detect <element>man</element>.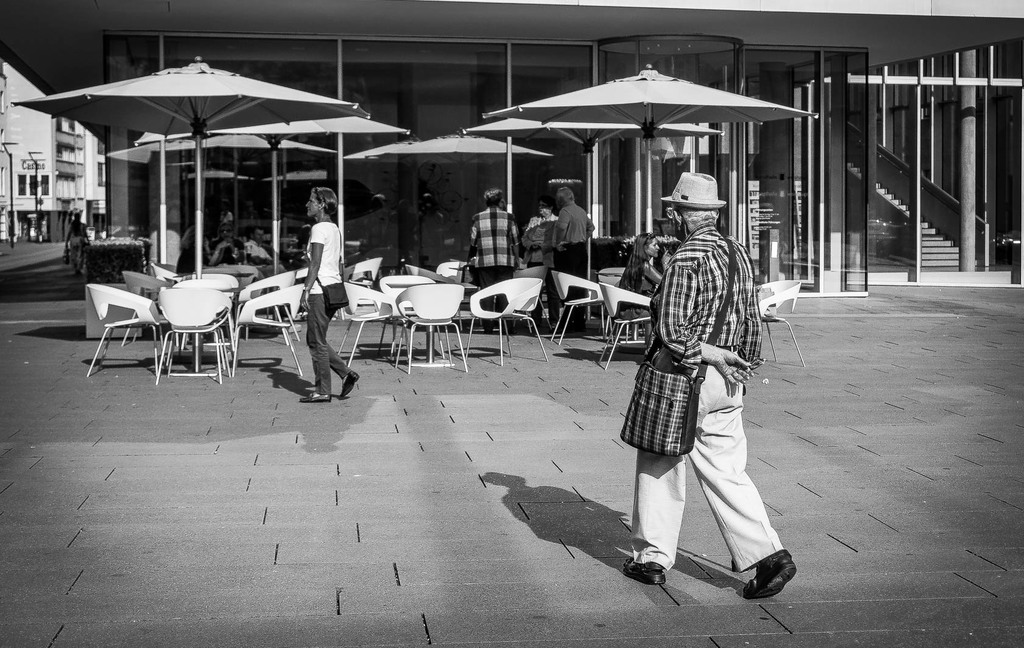
Detected at 459,184,518,338.
